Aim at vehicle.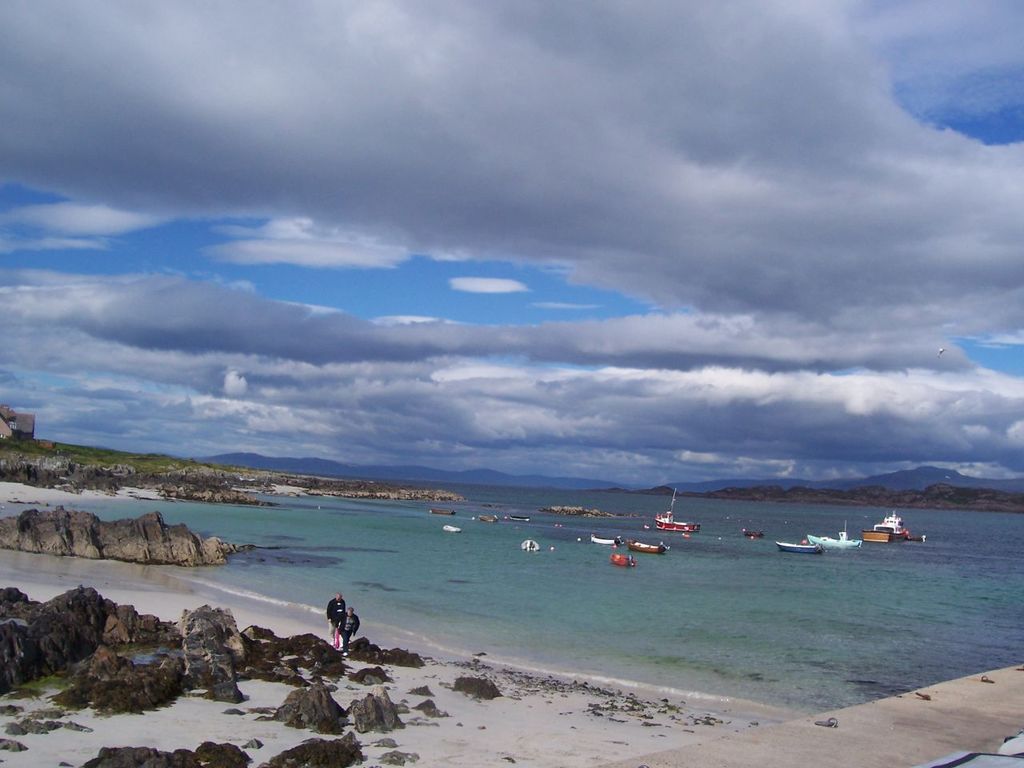
Aimed at detection(503, 514, 534, 523).
